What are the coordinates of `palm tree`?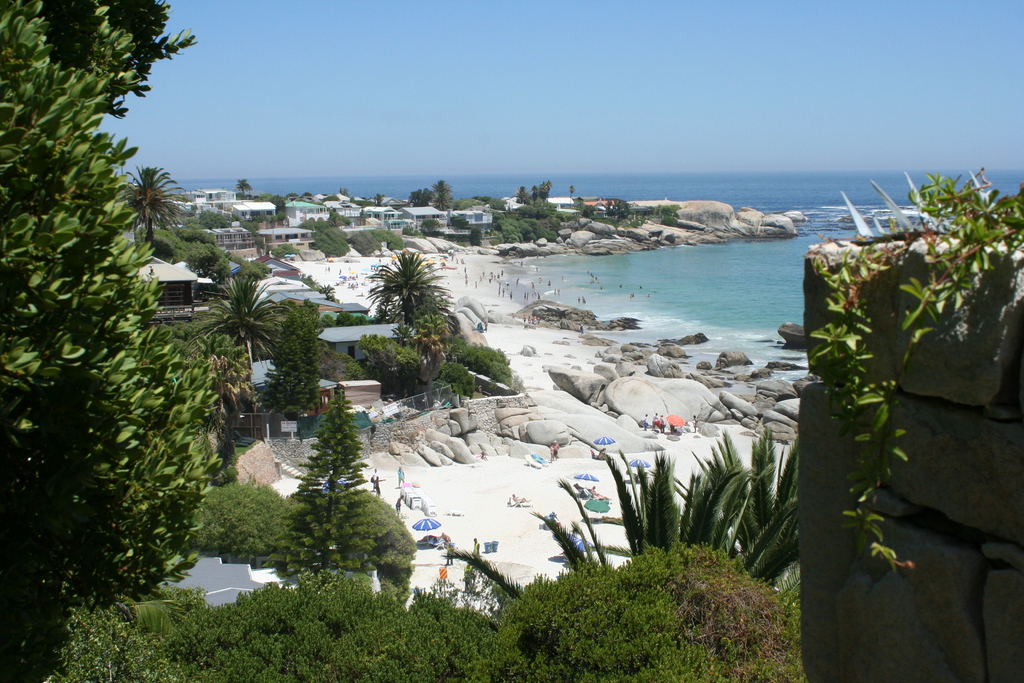
[x1=455, y1=454, x2=813, y2=614].
